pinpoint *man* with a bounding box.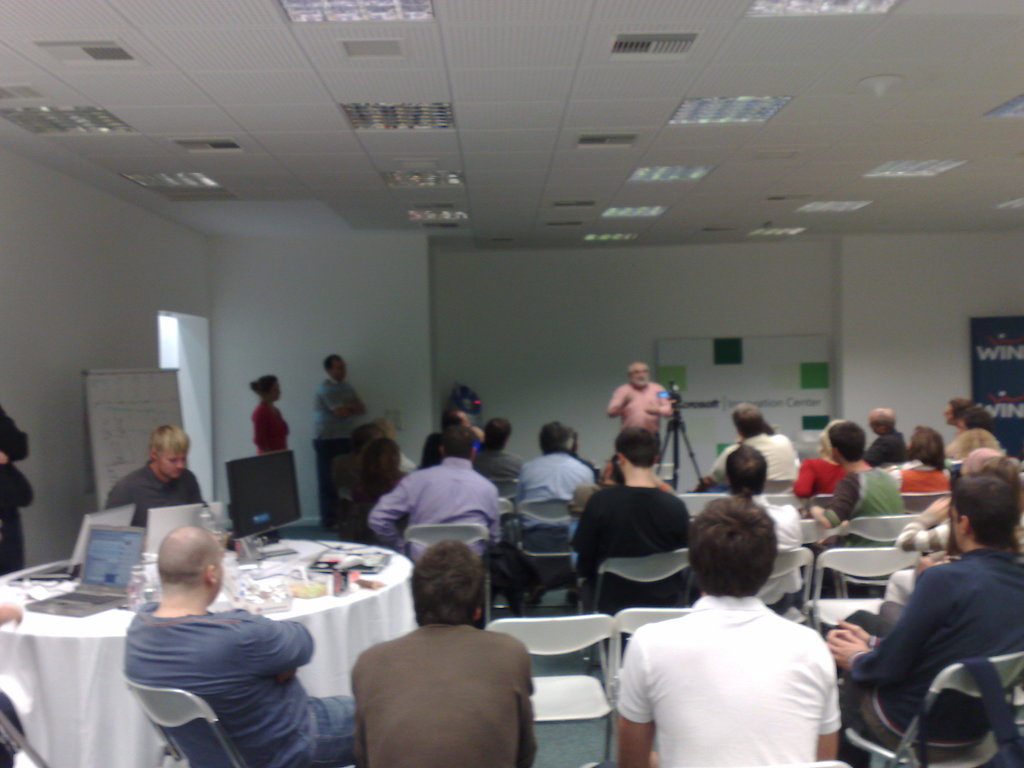
{"x1": 355, "y1": 539, "x2": 540, "y2": 767}.
